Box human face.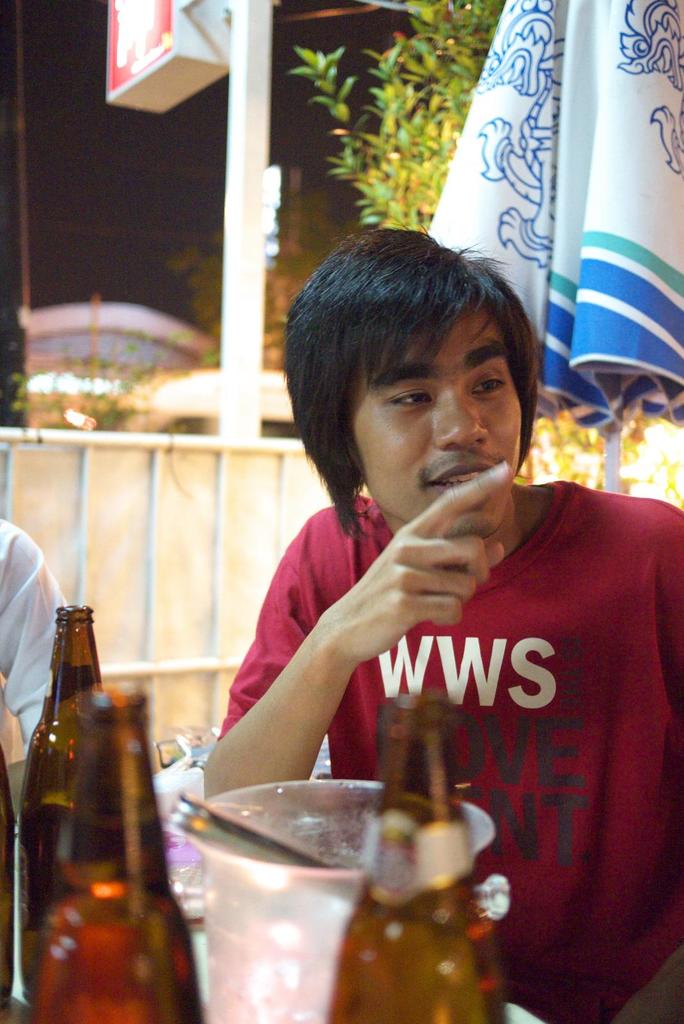
bbox(342, 292, 522, 536).
